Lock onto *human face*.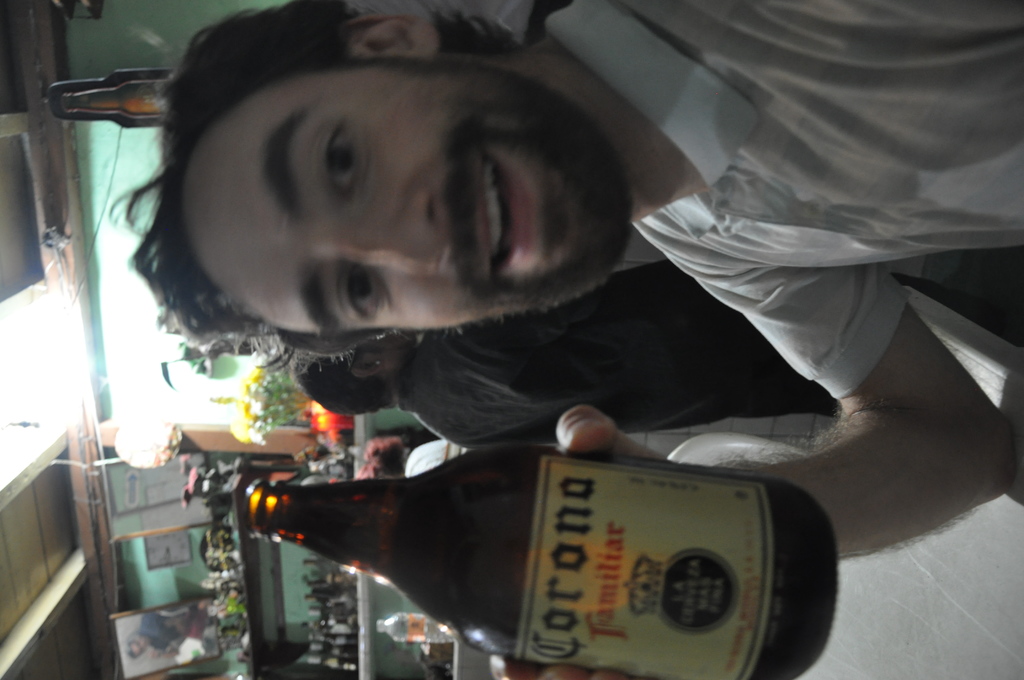
Locked: Rect(188, 61, 631, 333).
